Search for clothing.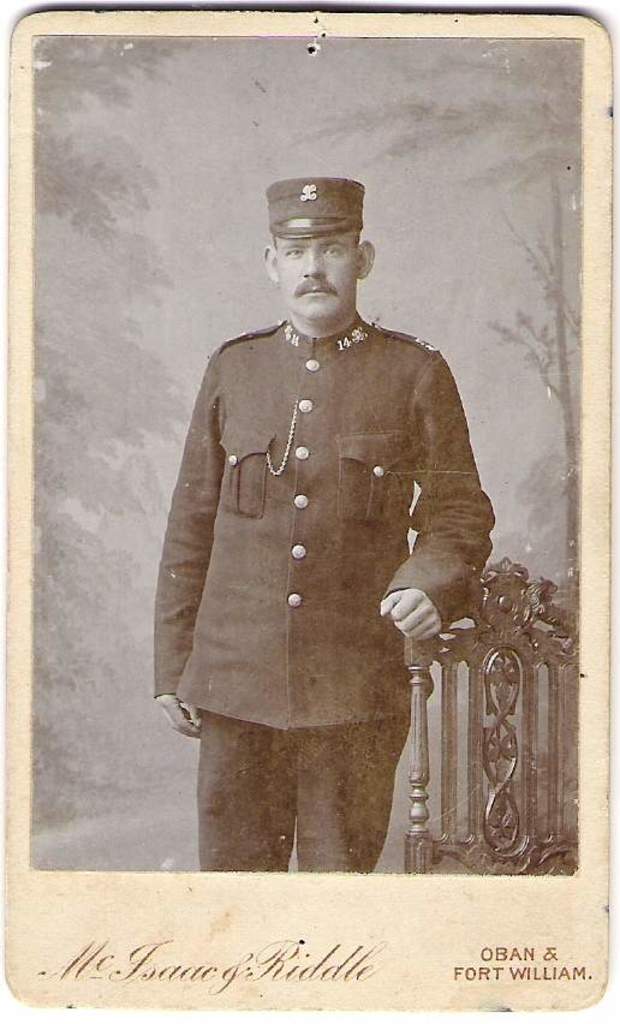
Found at 157:286:494:815.
